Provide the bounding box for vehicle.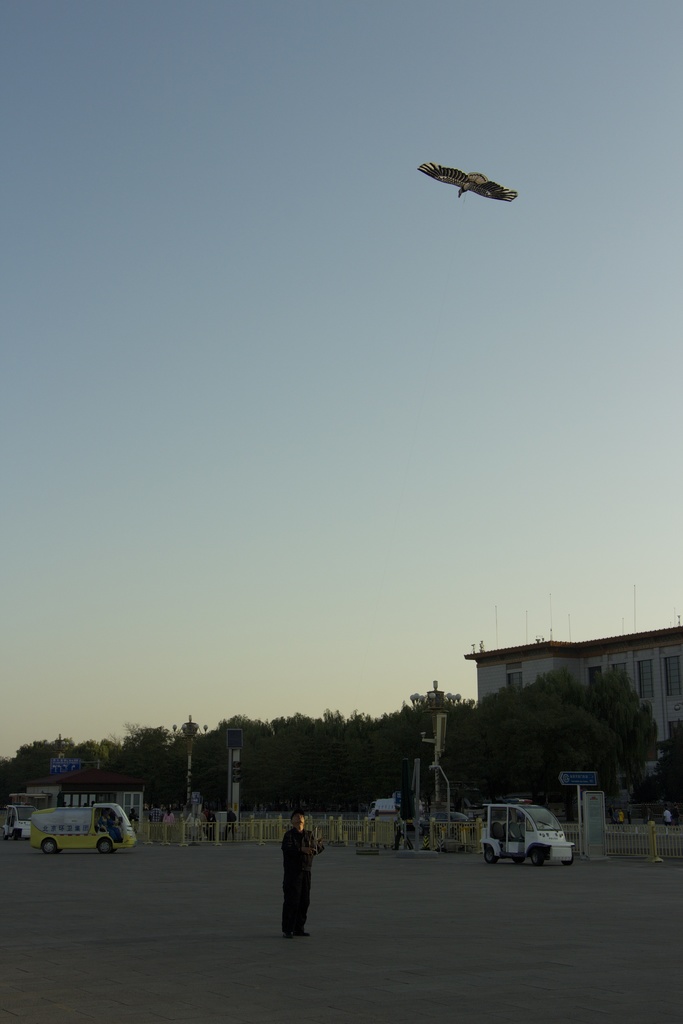
(473, 801, 581, 863).
